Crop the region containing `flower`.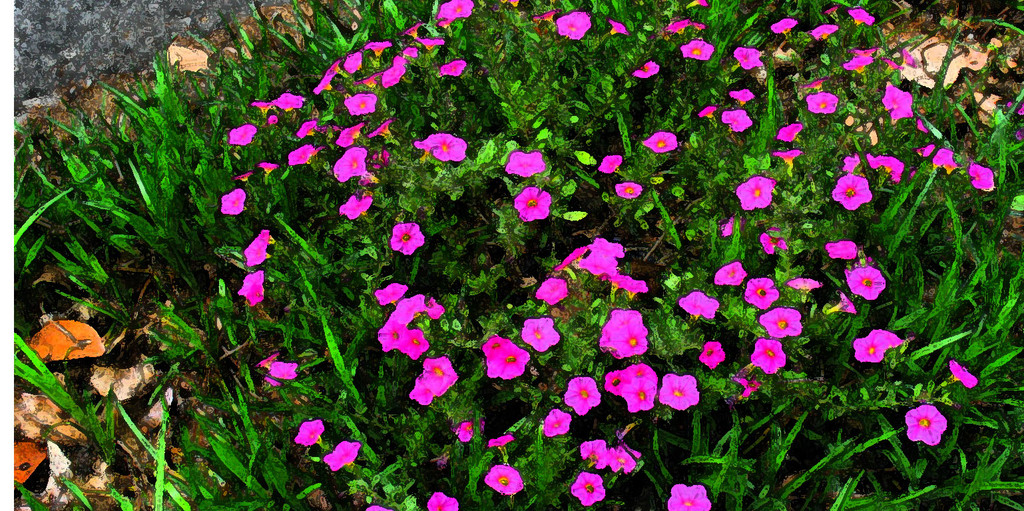
Crop region: (605, 17, 629, 37).
